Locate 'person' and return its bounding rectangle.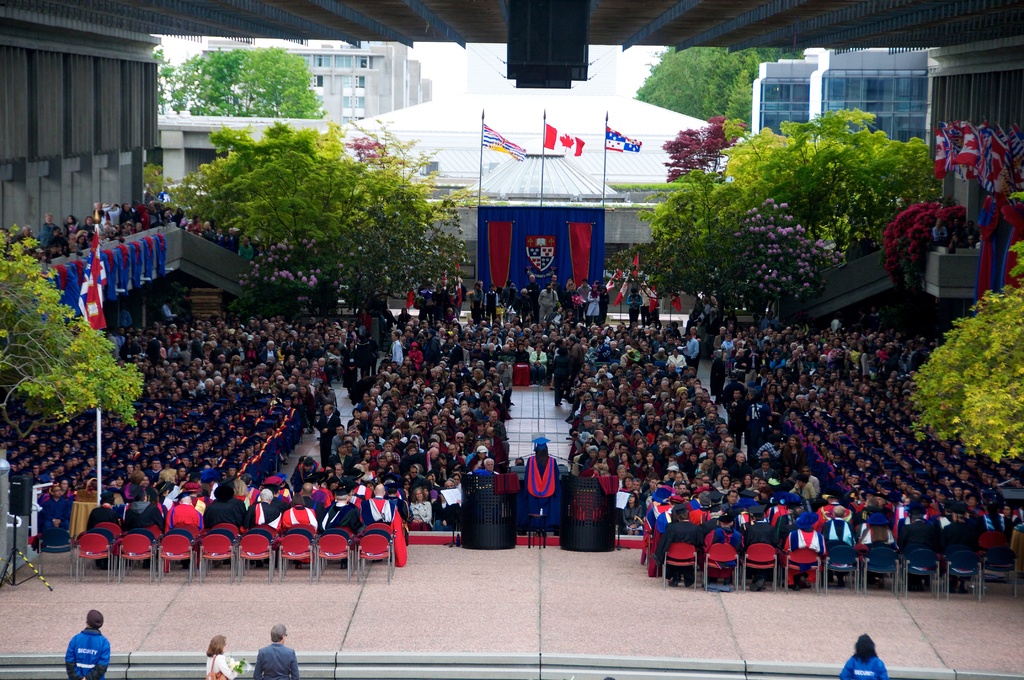
region(86, 492, 119, 530).
